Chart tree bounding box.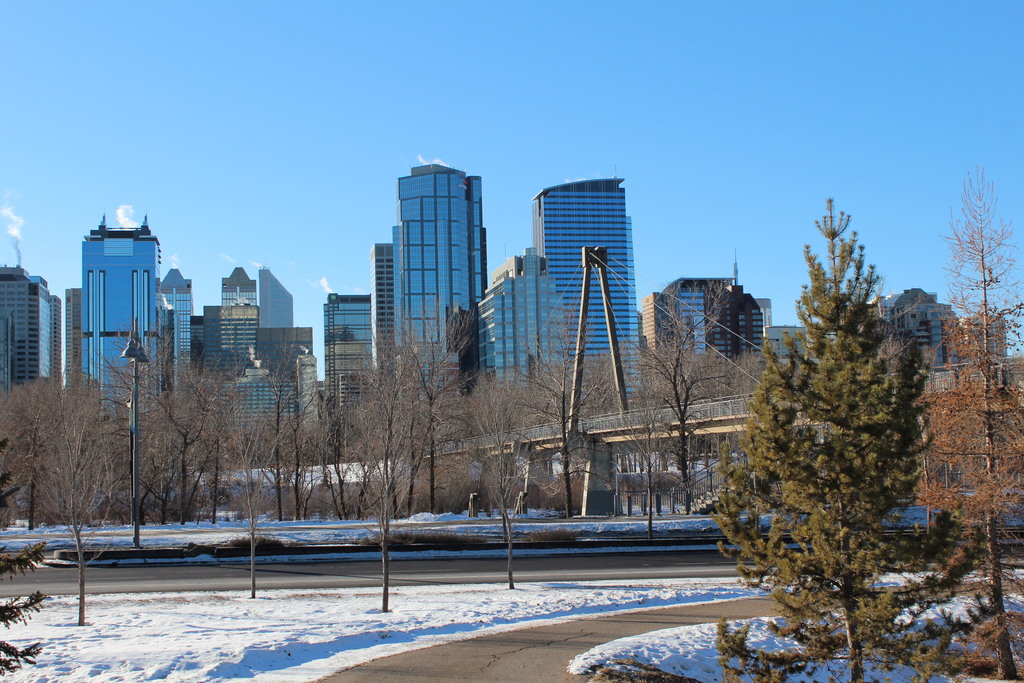
Charted: box(0, 375, 145, 536).
